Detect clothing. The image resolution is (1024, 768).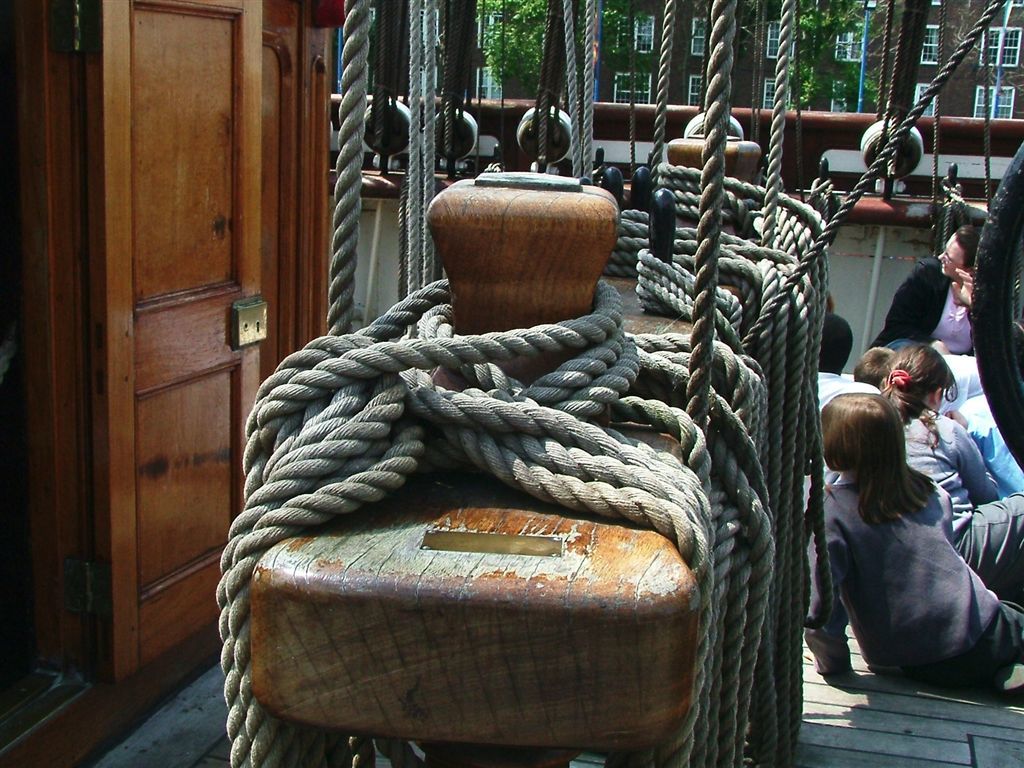
locate(817, 369, 876, 406).
